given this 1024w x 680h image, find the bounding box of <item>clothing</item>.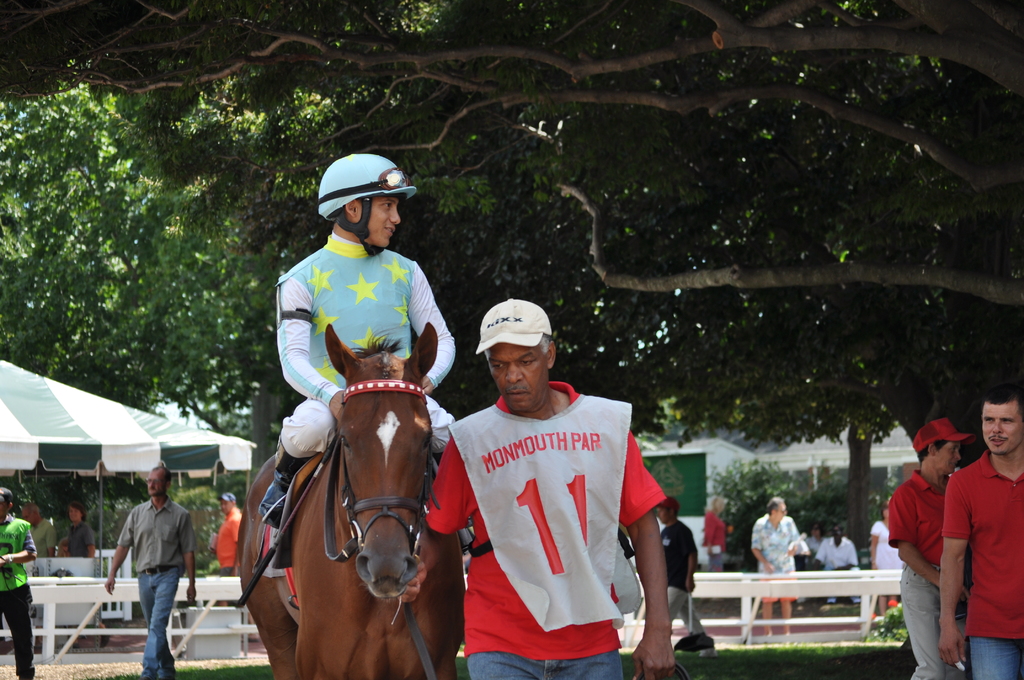
l=662, t=531, r=710, b=646.
